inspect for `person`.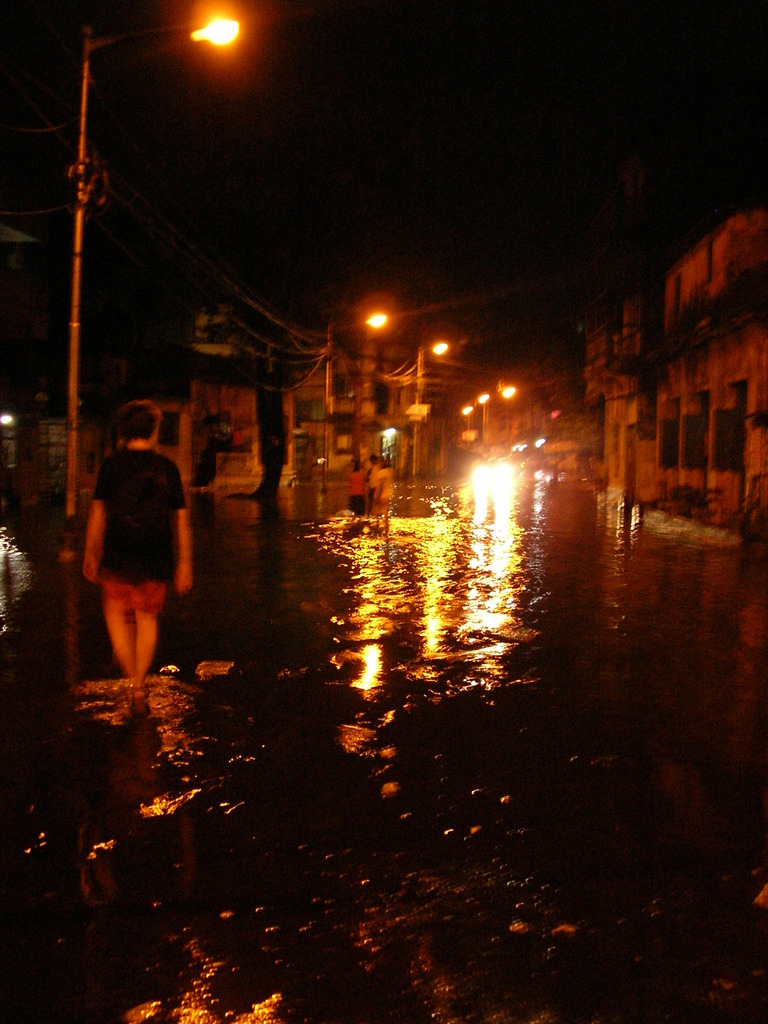
Inspection: select_region(348, 461, 368, 535).
